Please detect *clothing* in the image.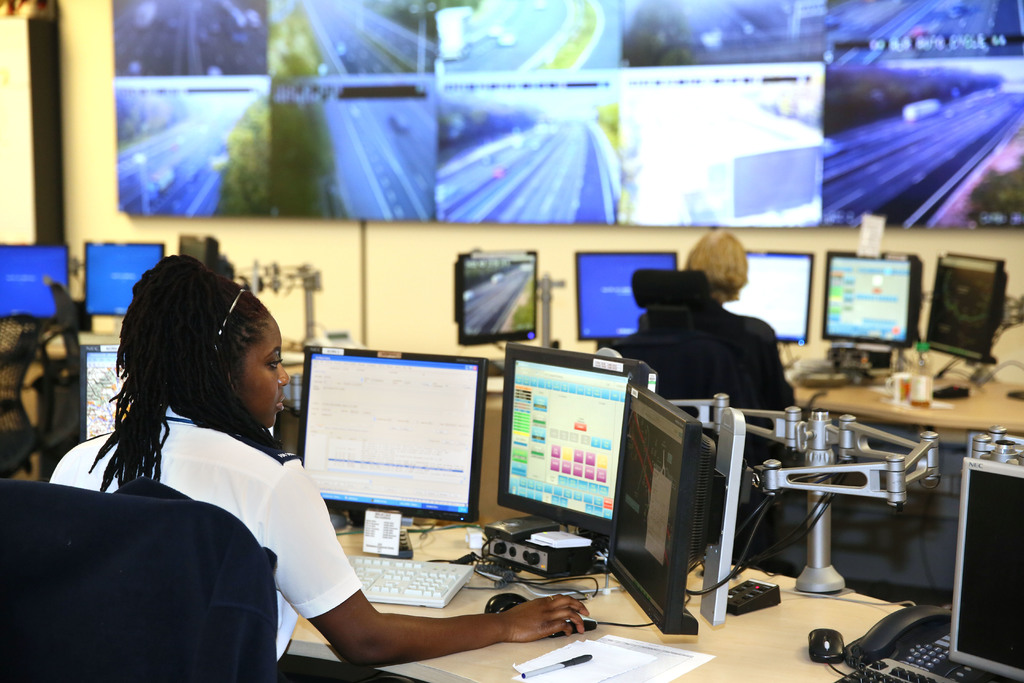
box=[714, 302, 795, 409].
